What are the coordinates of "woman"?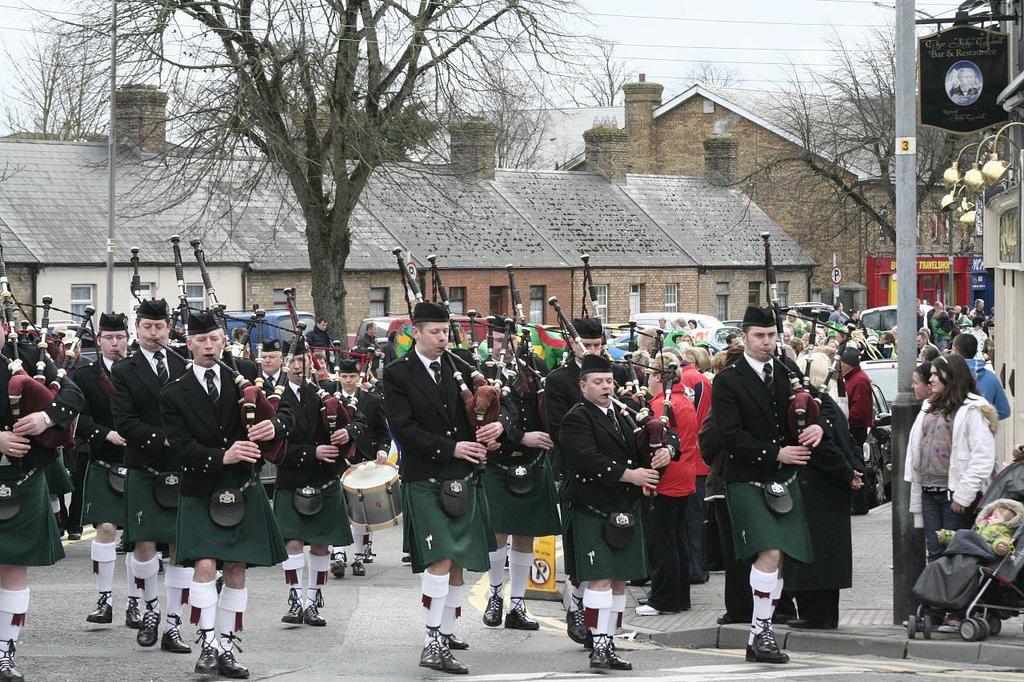
region(905, 354, 995, 630).
